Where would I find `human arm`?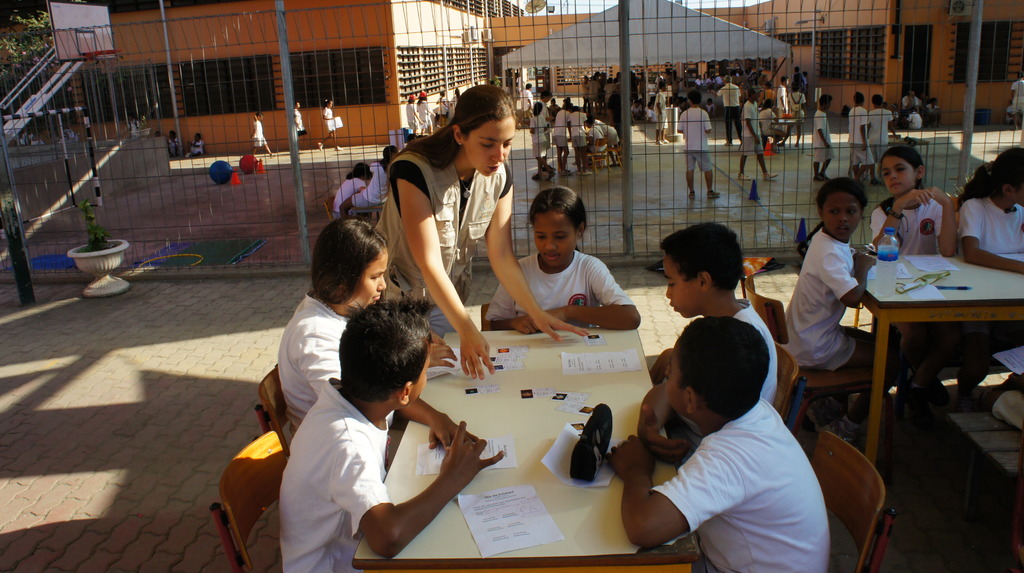
At 815:249:879:307.
